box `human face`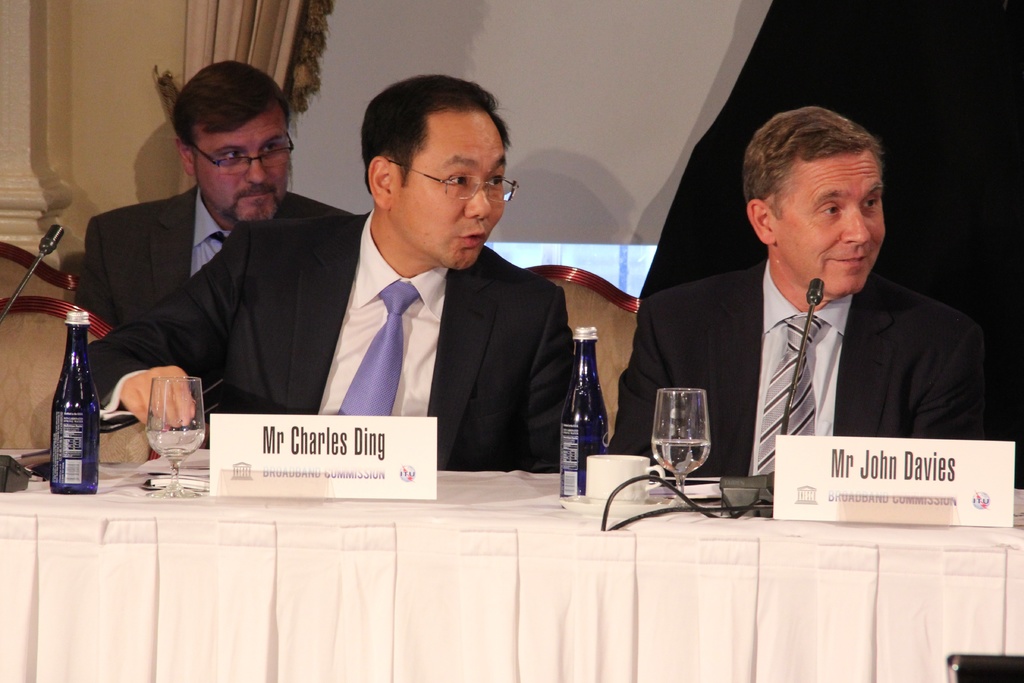
x1=772, y1=154, x2=884, y2=299
